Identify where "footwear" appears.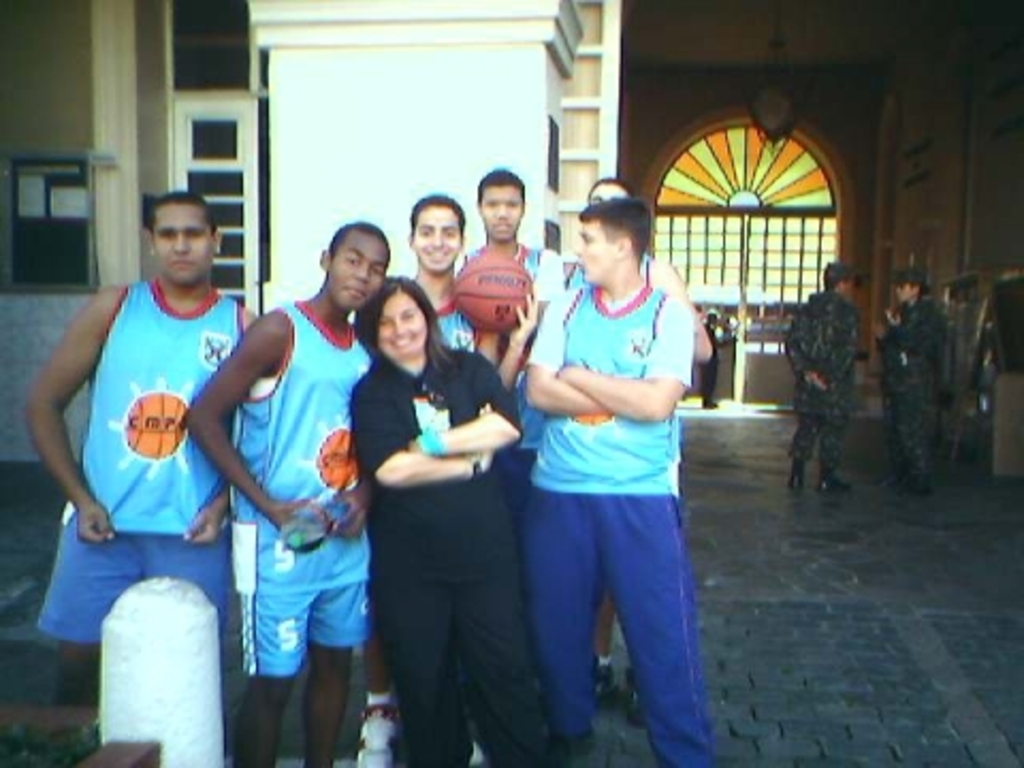
Appears at <region>704, 397, 715, 405</region>.
